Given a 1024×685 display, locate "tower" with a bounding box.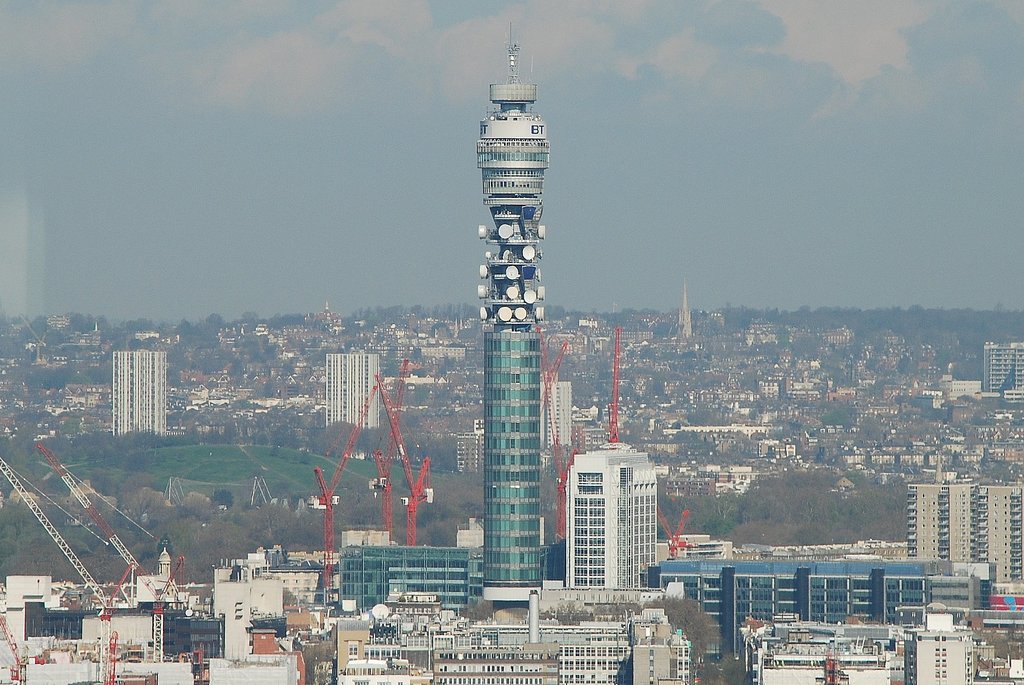
Located: x1=110 y1=336 x2=175 y2=435.
